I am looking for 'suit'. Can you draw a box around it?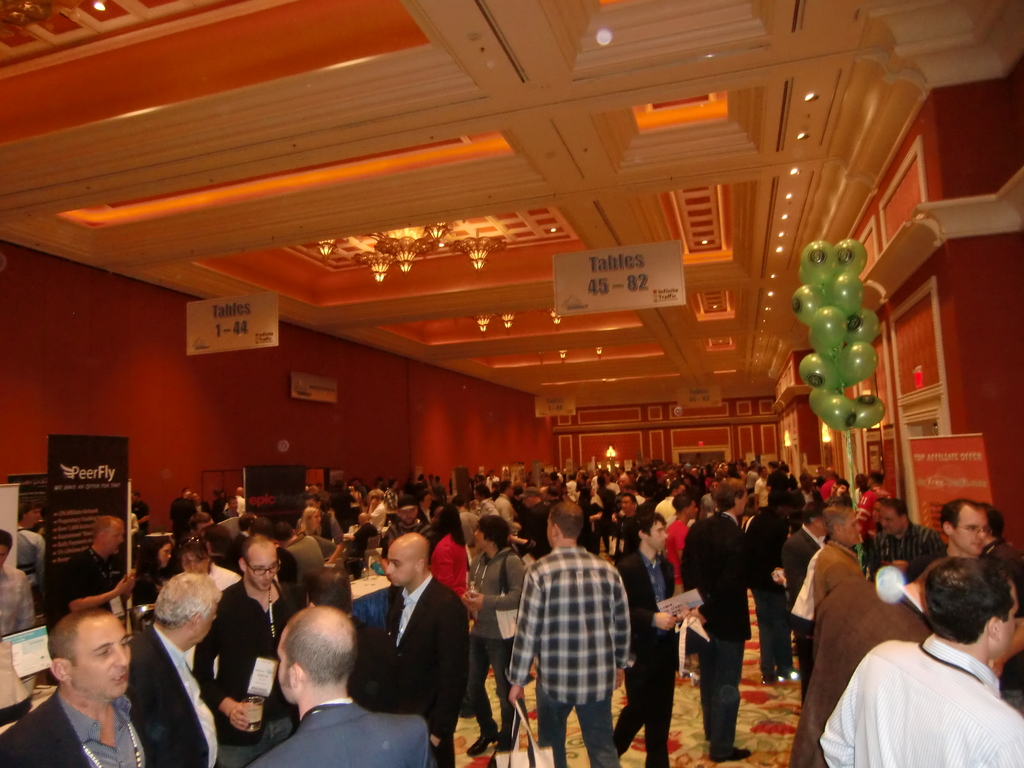
Sure, the bounding box is (left=122, top=616, right=219, bottom=767).
